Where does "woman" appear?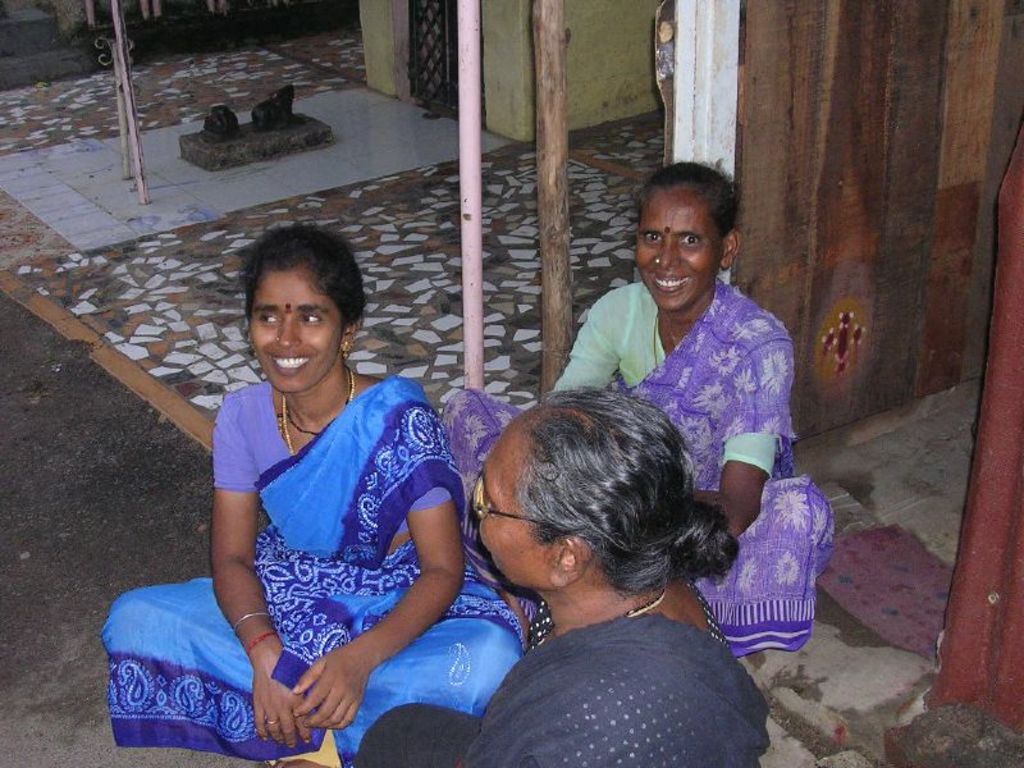
Appears at {"x1": 353, "y1": 385, "x2": 771, "y2": 767}.
